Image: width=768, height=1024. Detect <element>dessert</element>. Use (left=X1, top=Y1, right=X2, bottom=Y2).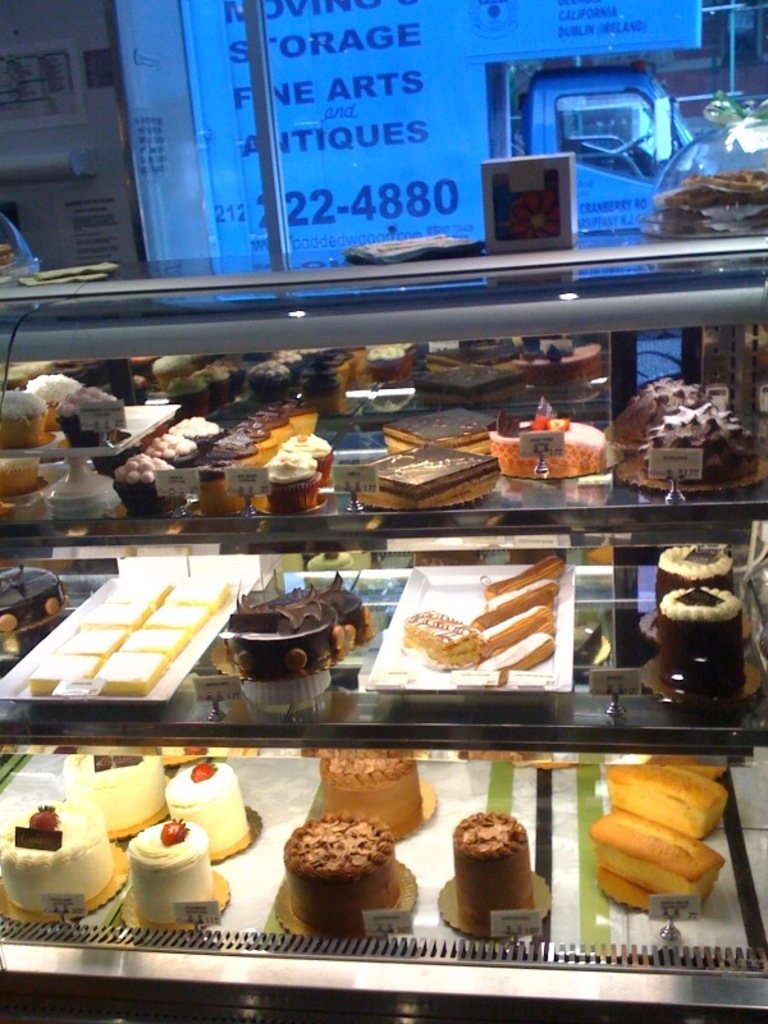
(left=484, top=554, right=562, bottom=603).
